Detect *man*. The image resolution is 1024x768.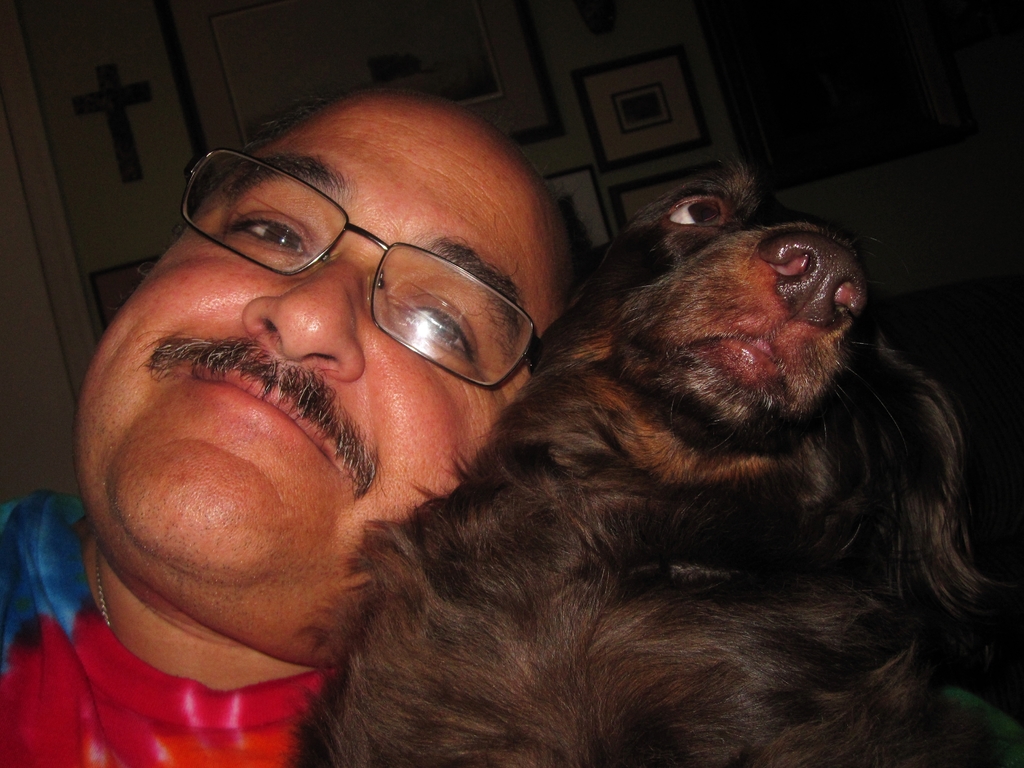
(left=0, top=74, right=598, bottom=767).
